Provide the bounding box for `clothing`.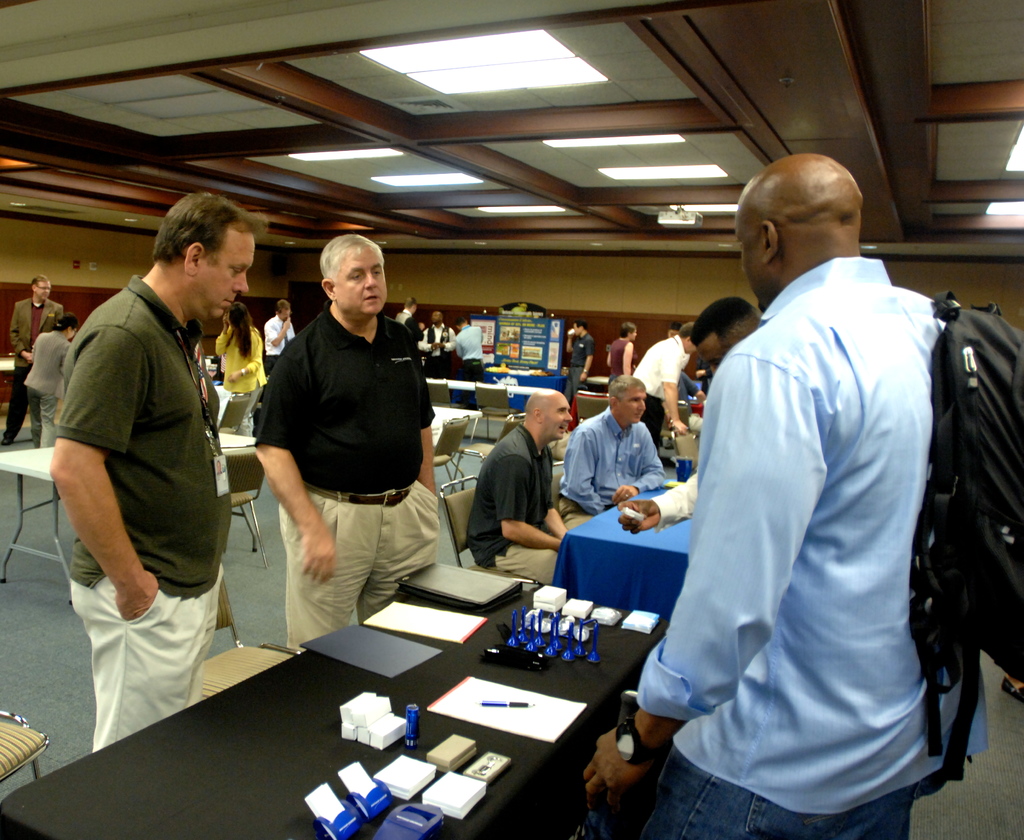
[x1=654, y1=471, x2=698, y2=529].
